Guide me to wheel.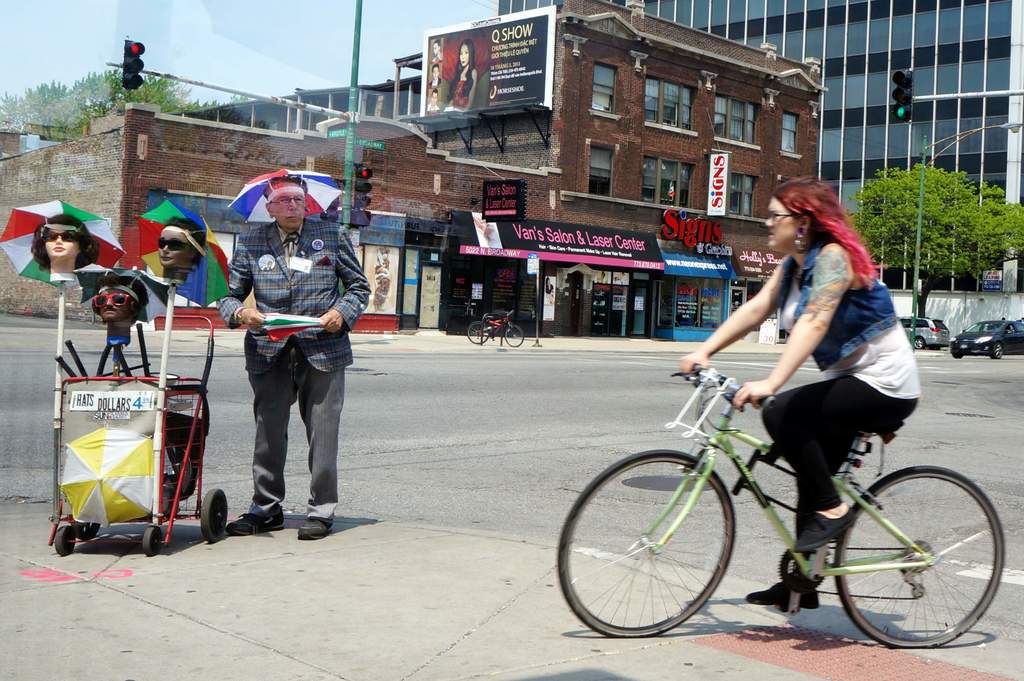
Guidance: bbox=(54, 525, 76, 557).
